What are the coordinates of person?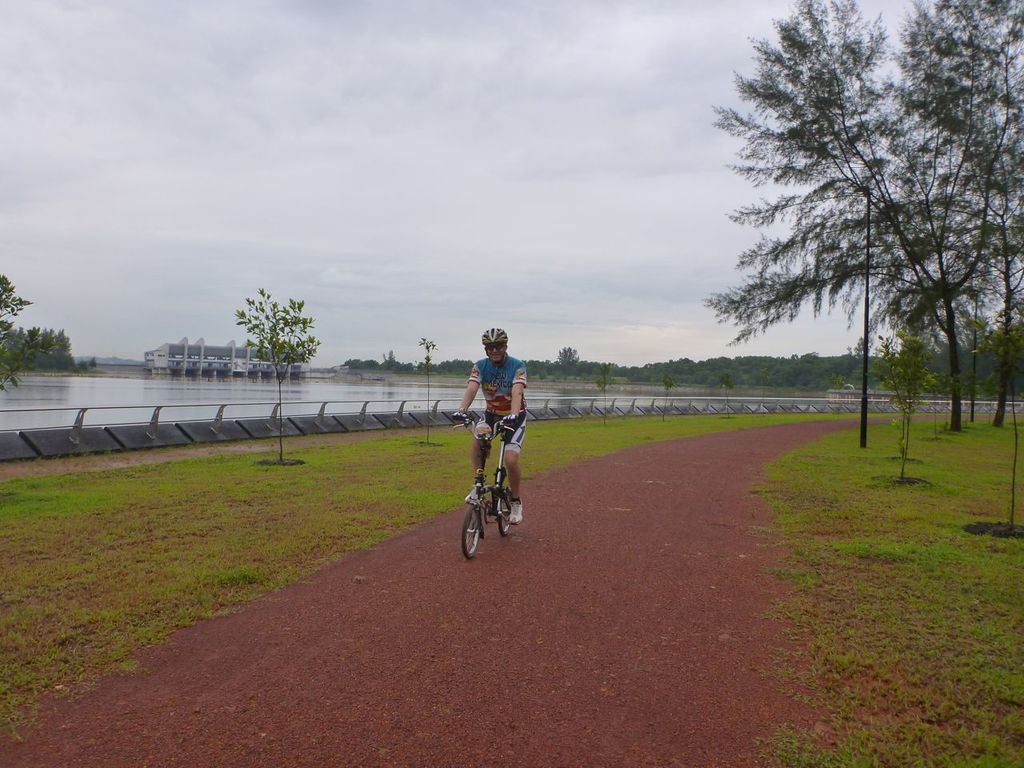
Rect(455, 325, 527, 529).
